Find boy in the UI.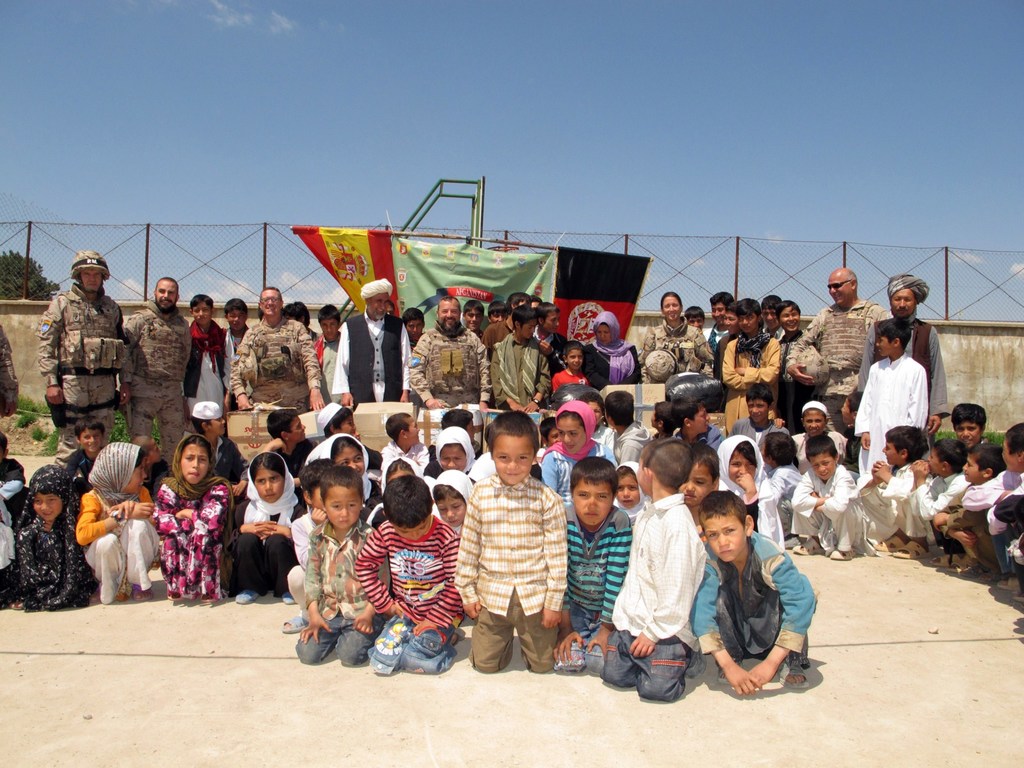
UI element at rect(65, 406, 114, 488).
